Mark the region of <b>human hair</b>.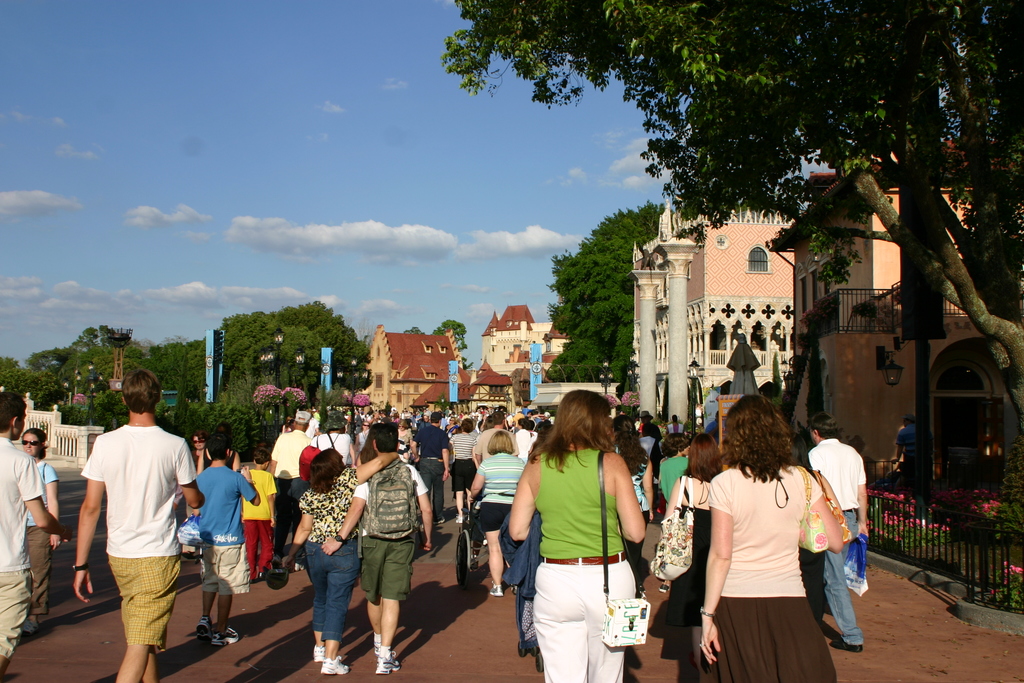
Region: <box>374,424,399,454</box>.
